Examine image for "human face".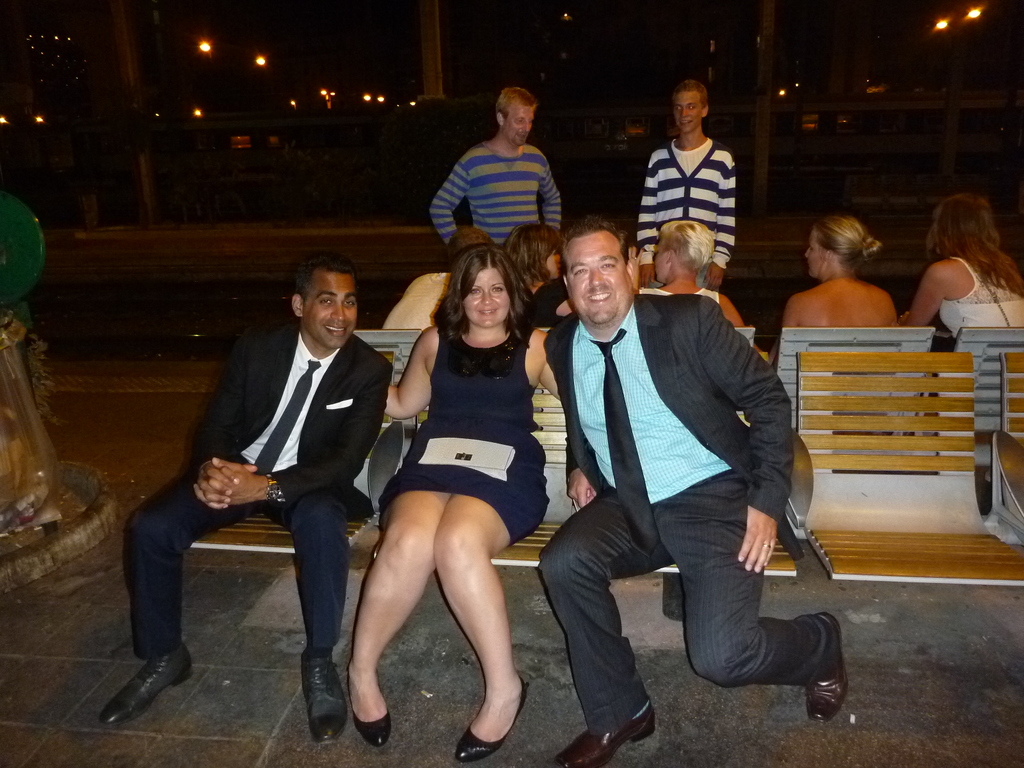
Examination result: x1=304 y1=270 x2=358 y2=351.
